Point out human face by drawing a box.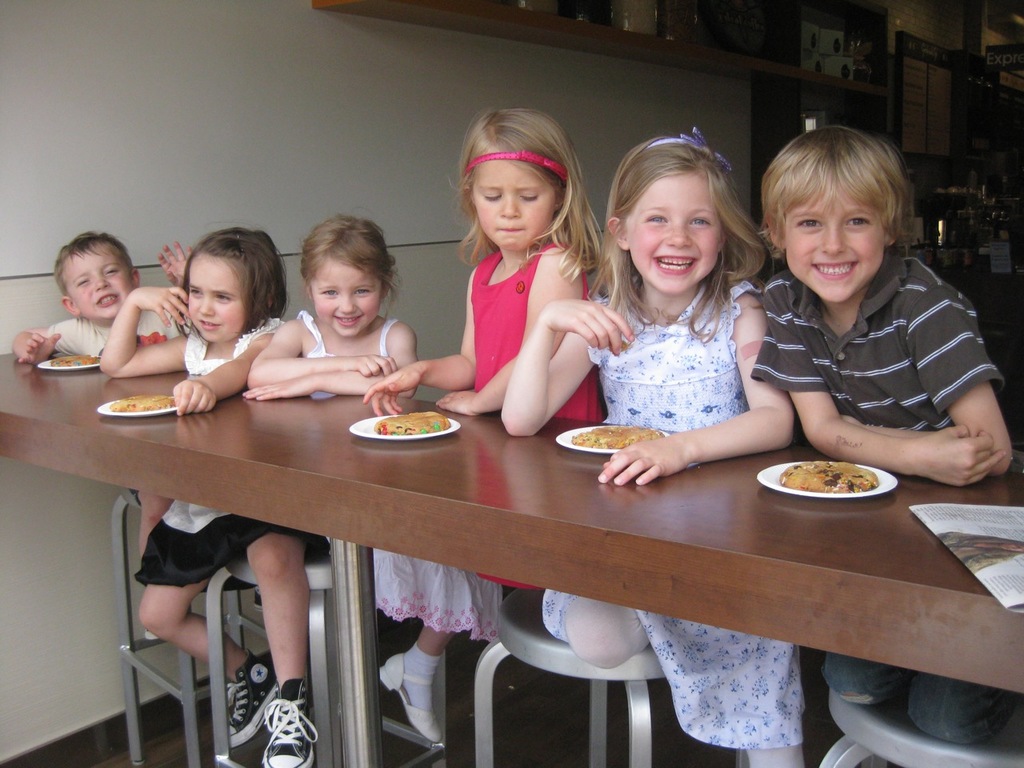
rect(785, 170, 882, 302).
